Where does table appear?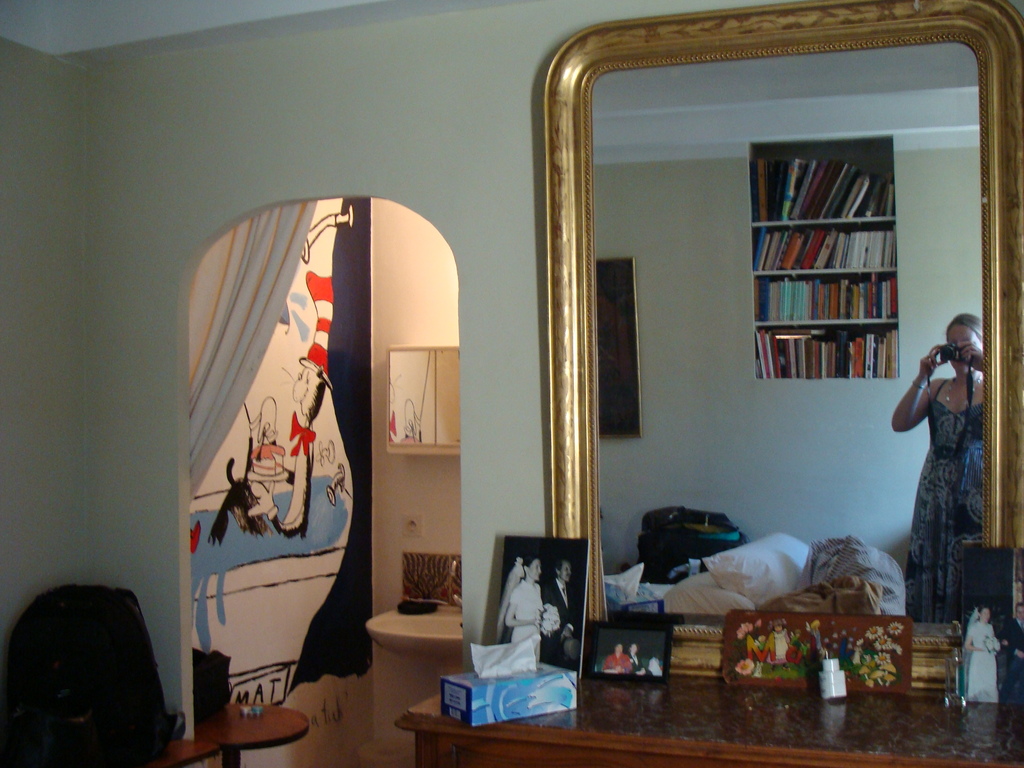
Appears at box=[189, 697, 313, 767].
